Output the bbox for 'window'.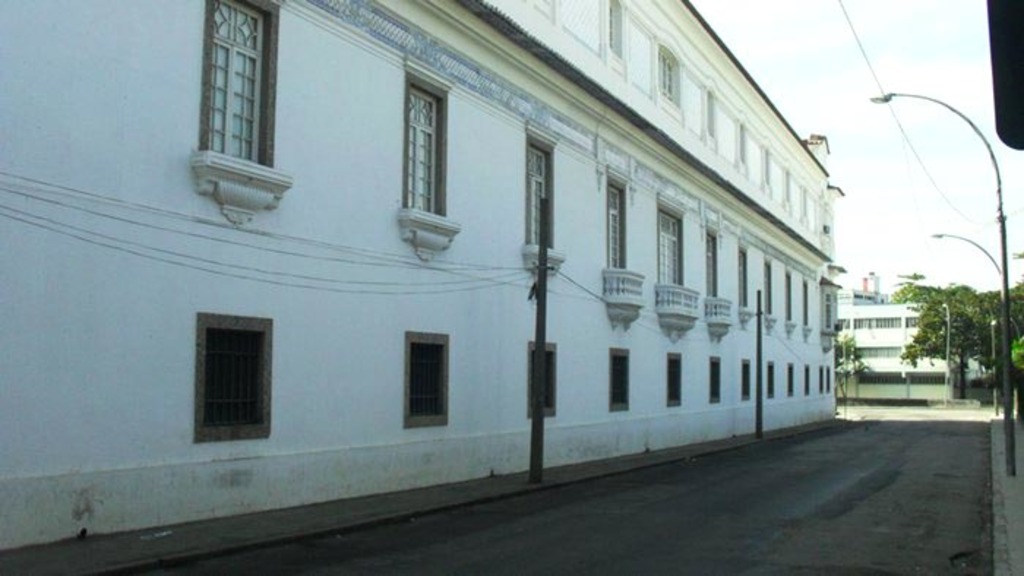
pyautogui.locateOnScreen(734, 243, 746, 307).
